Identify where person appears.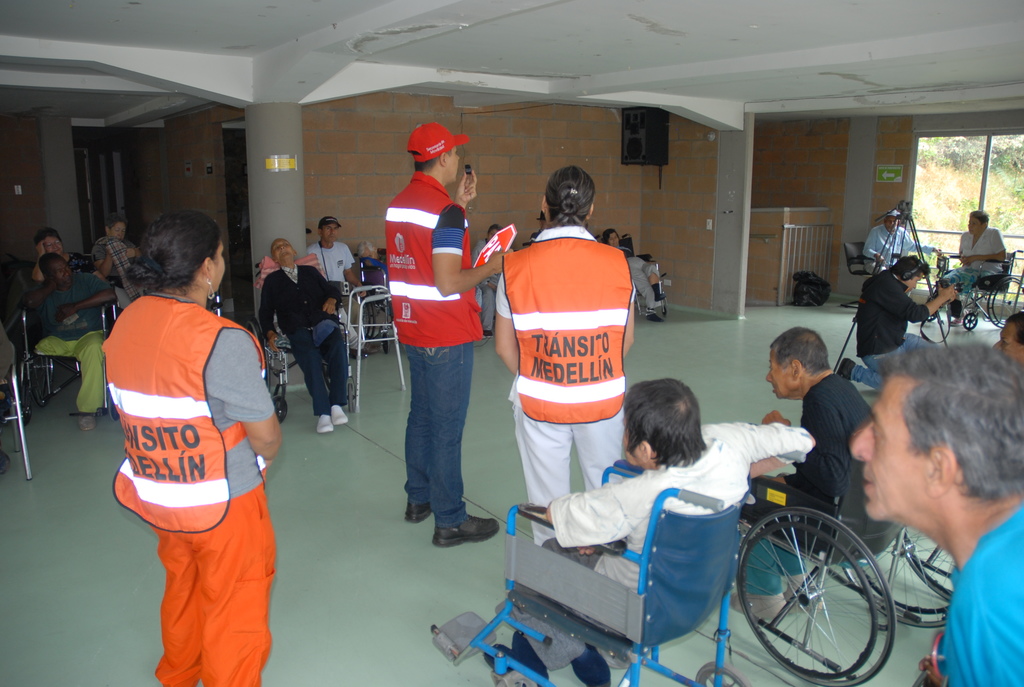
Appears at <region>40, 228, 73, 282</region>.
